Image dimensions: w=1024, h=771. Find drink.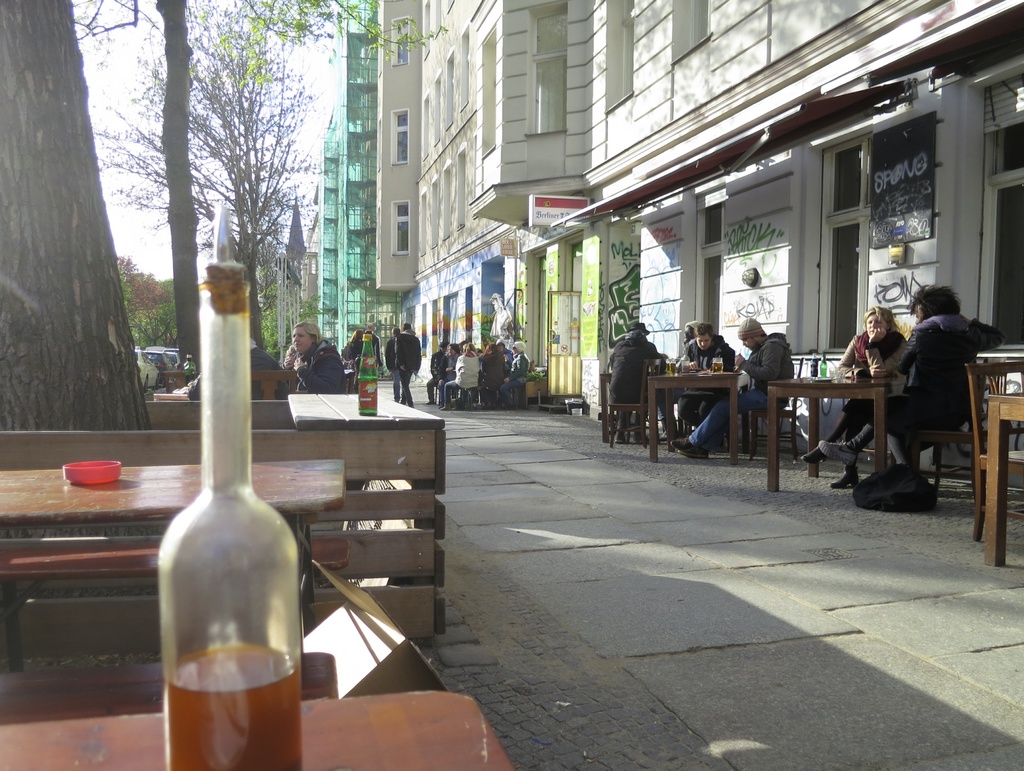
161/638/303/770.
